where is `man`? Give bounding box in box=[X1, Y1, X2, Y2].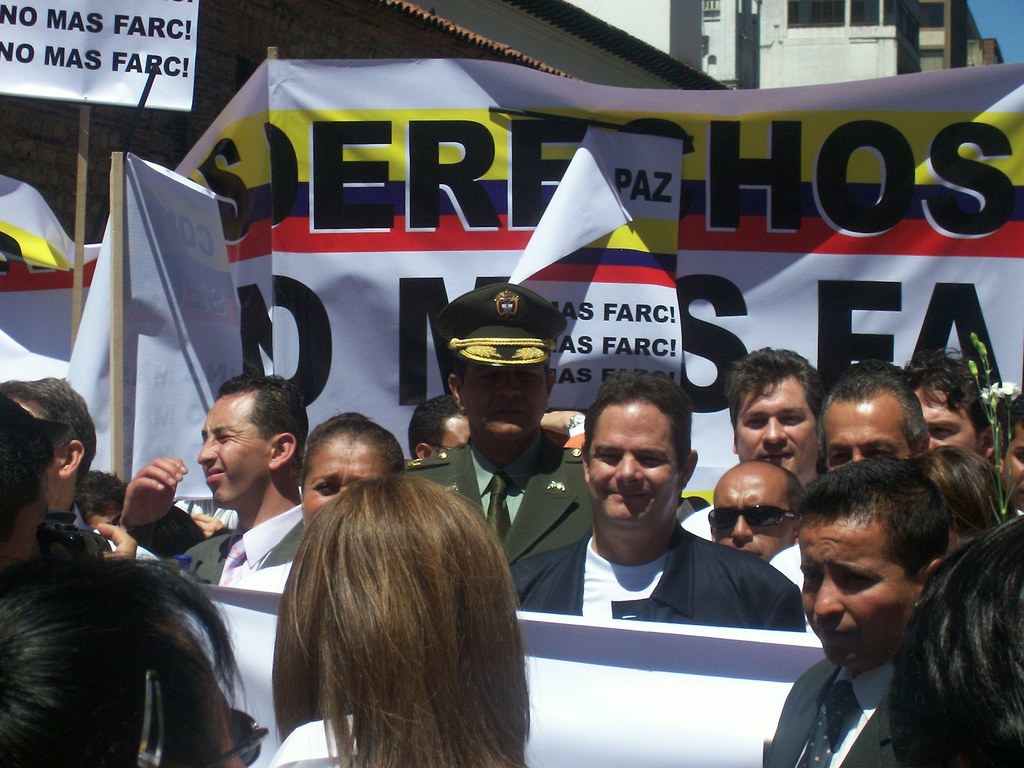
box=[497, 391, 831, 676].
